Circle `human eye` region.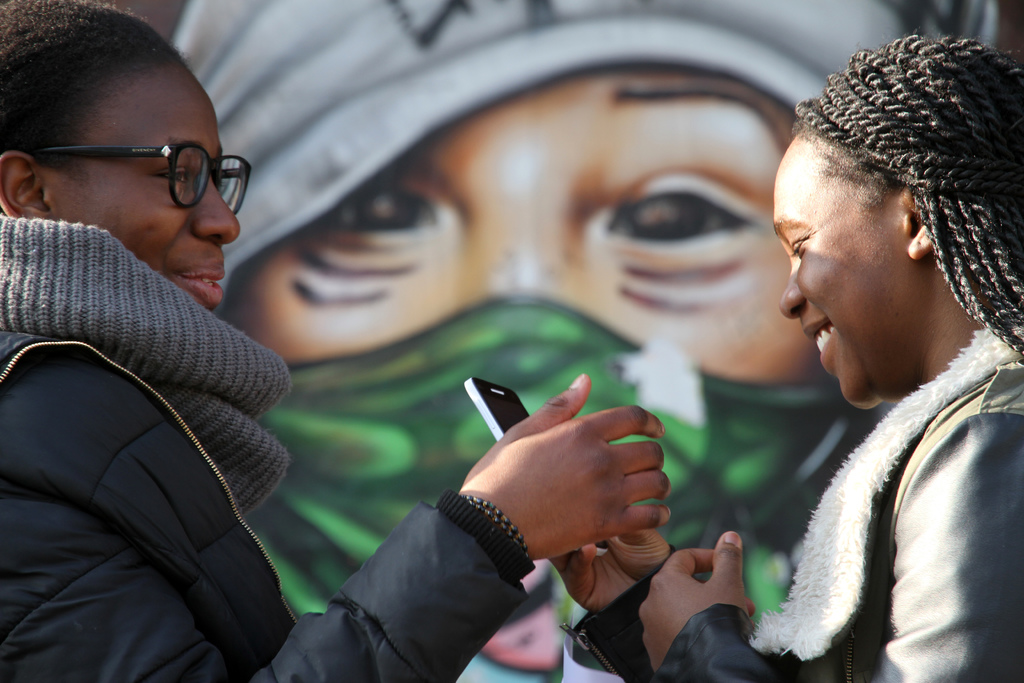
Region: box=[305, 168, 452, 269].
